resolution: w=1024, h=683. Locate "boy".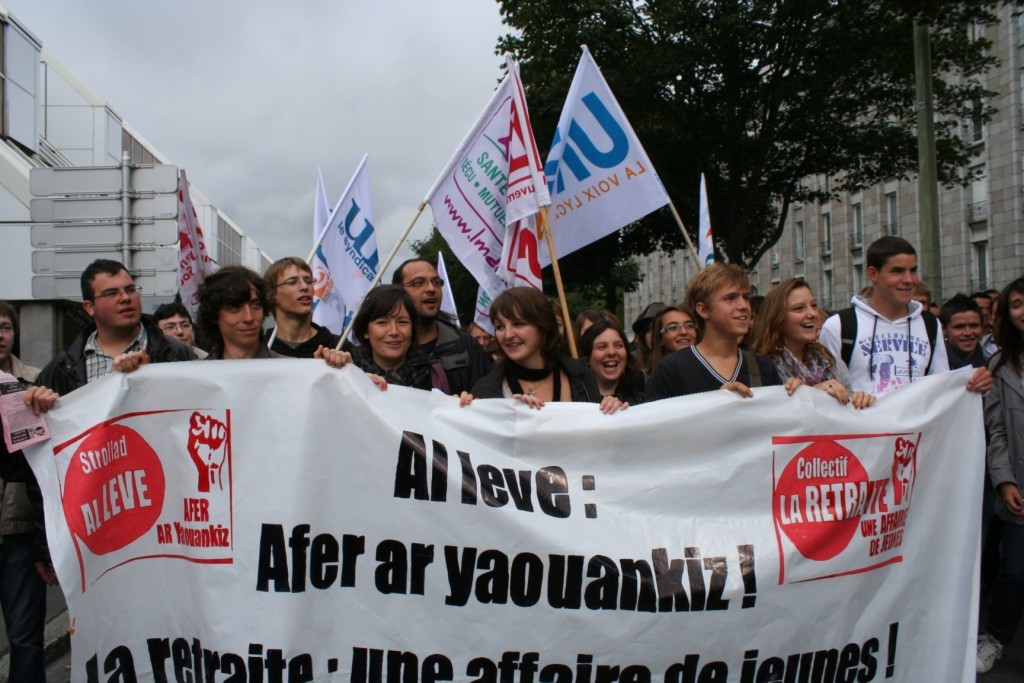
(837,239,961,412).
